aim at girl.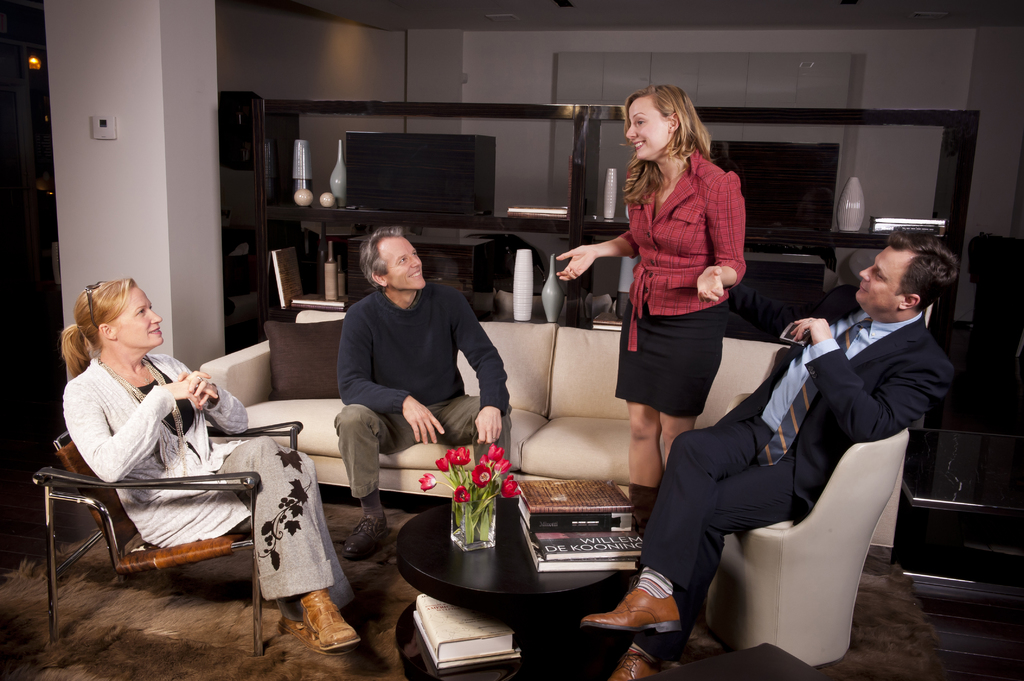
Aimed at Rect(60, 276, 358, 655).
